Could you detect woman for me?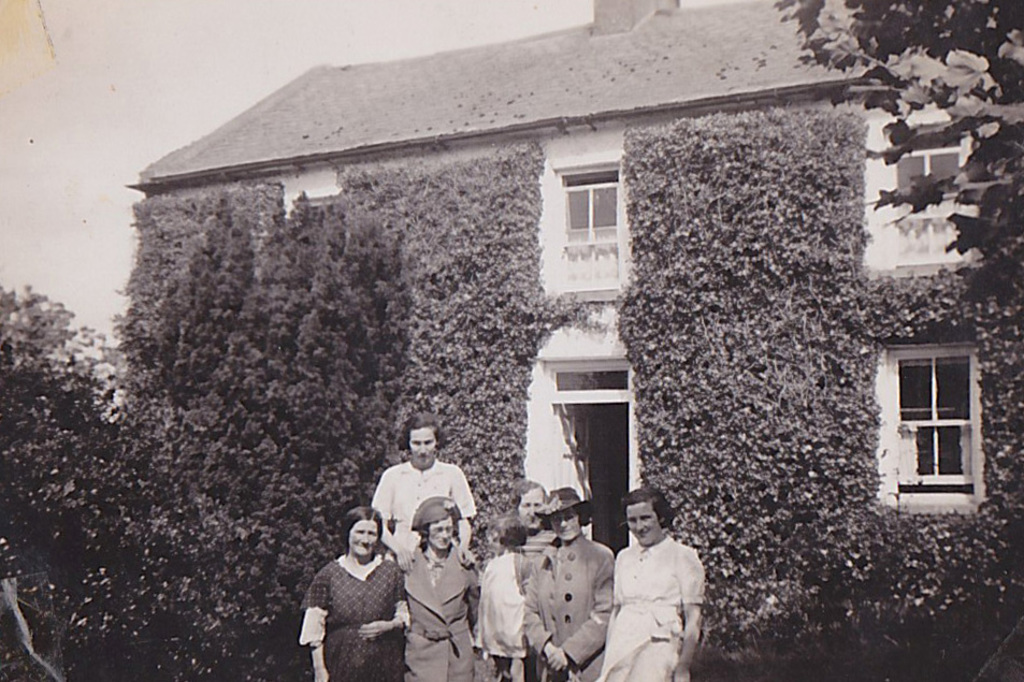
Detection result: {"x1": 396, "y1": 489, "x2": 482, "y2": 681}.
